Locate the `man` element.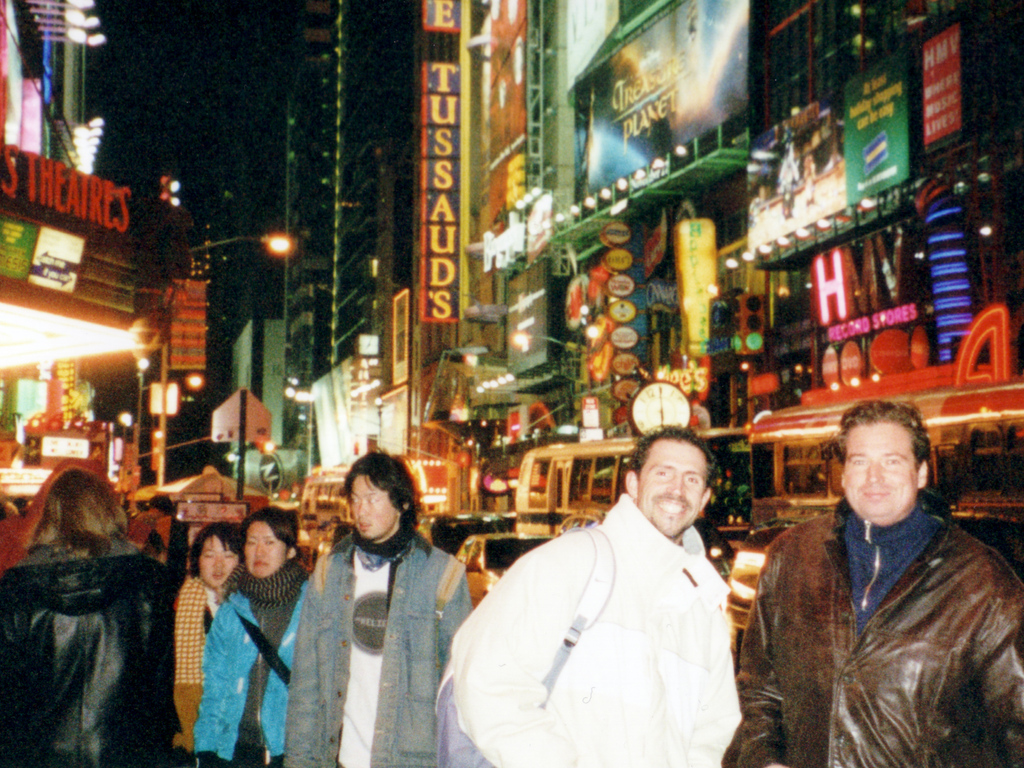
Element bbox: Rect(277, 450, 468, 767).
